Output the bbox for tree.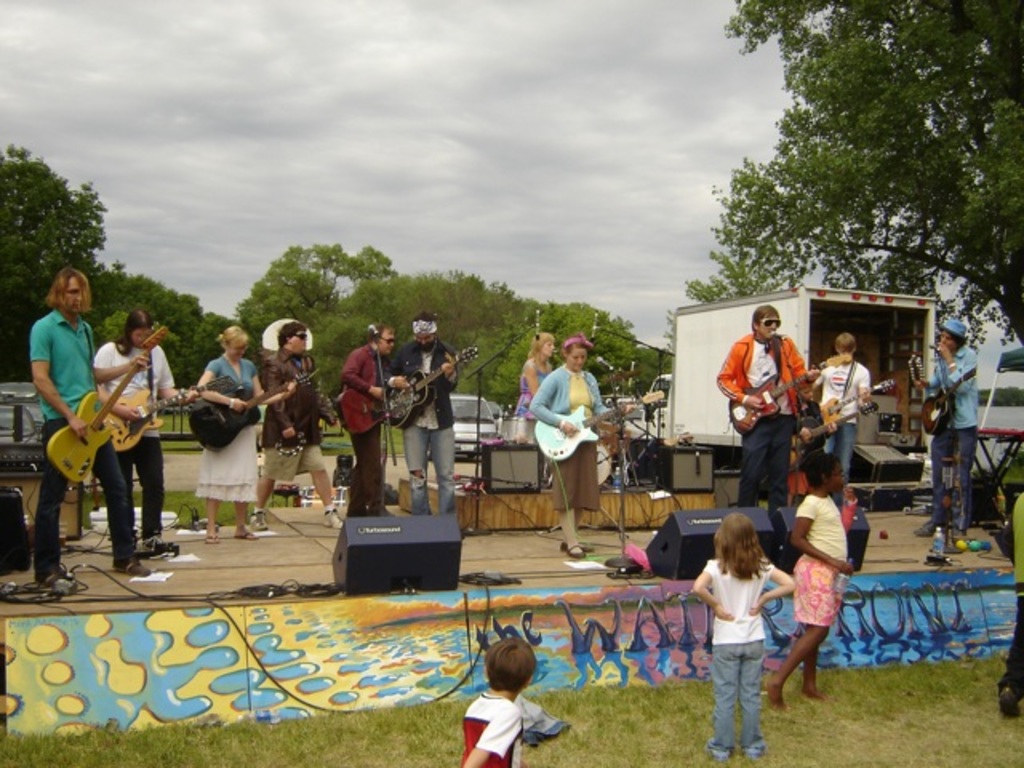
[299, 261, 648, 451].
